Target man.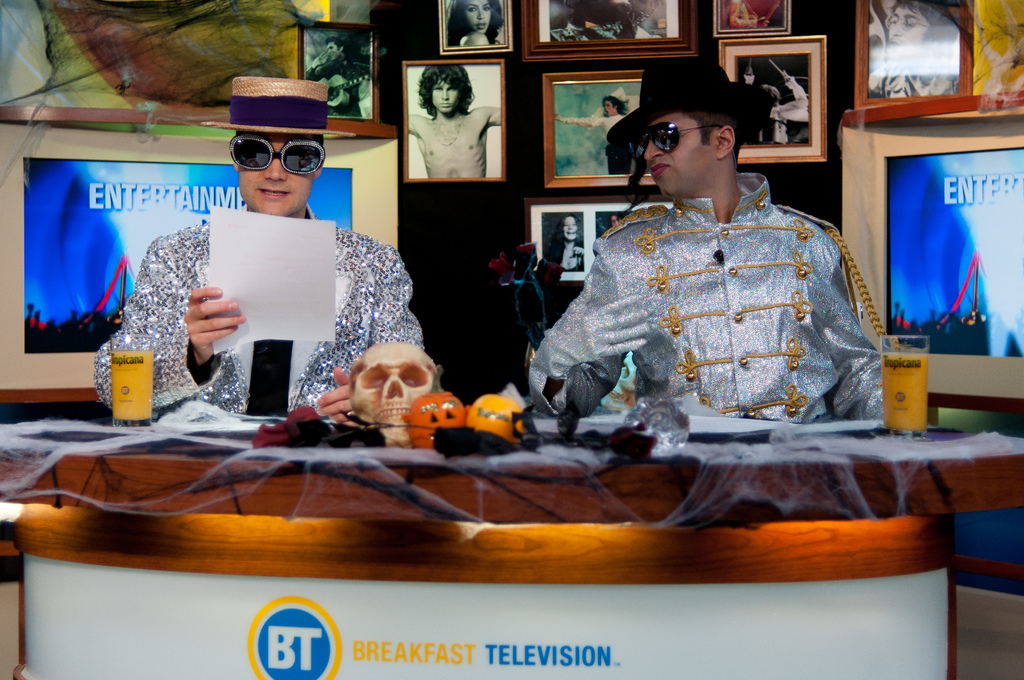
Target region: {"left": 92, "top": 75, "right": 420, "bottom": 426}.
